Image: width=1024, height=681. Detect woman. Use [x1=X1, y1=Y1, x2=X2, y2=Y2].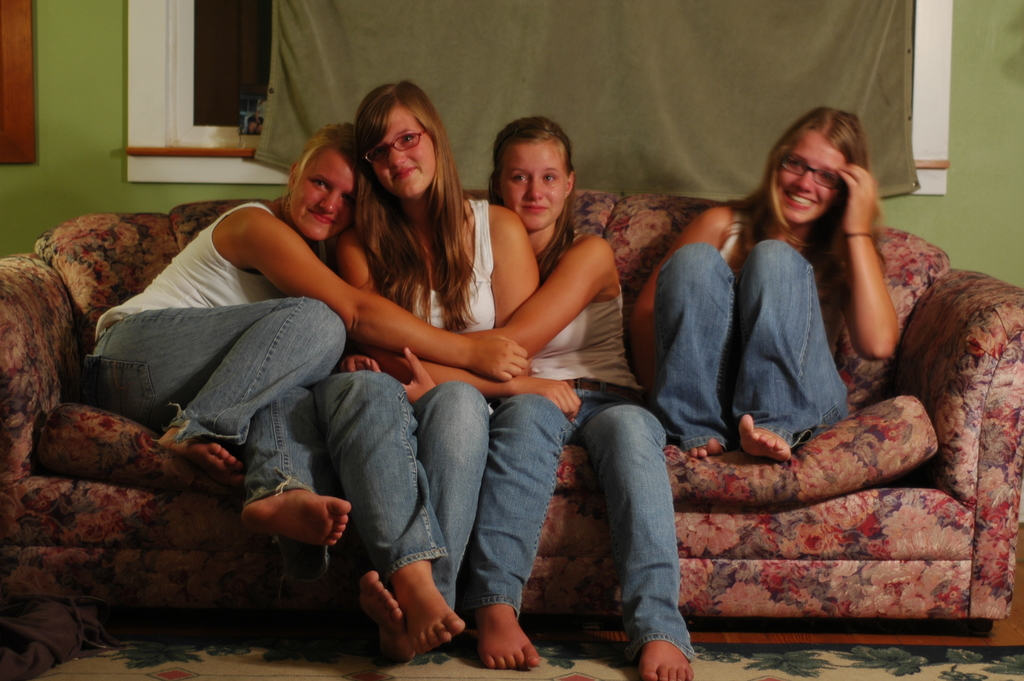
[x1=445, y1=120, x2=690, y2=680].
